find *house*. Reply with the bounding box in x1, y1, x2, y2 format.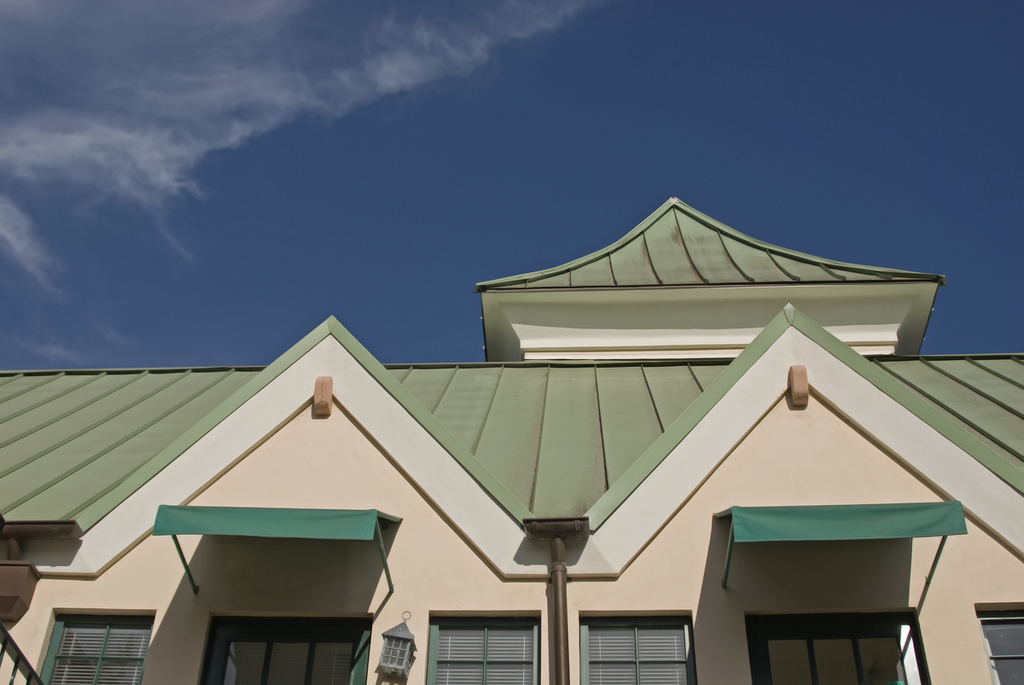
0, 189, 1023, 684.
